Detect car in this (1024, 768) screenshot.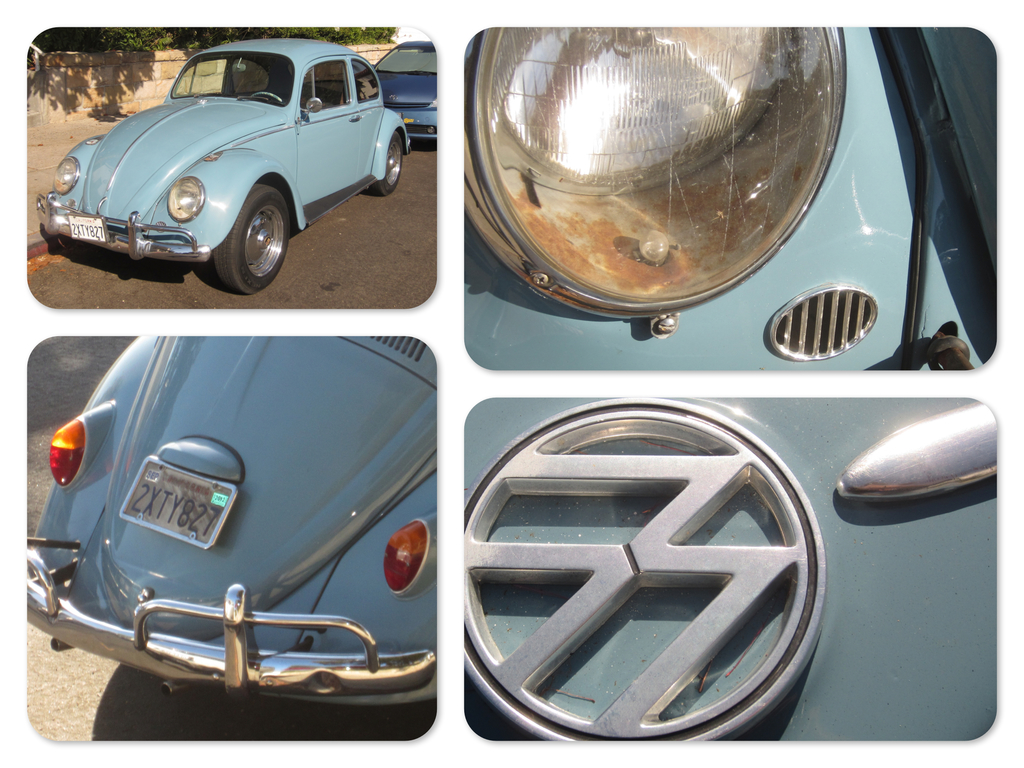
Detection: <bbox>463, 394, 998, 743</bbox>.
